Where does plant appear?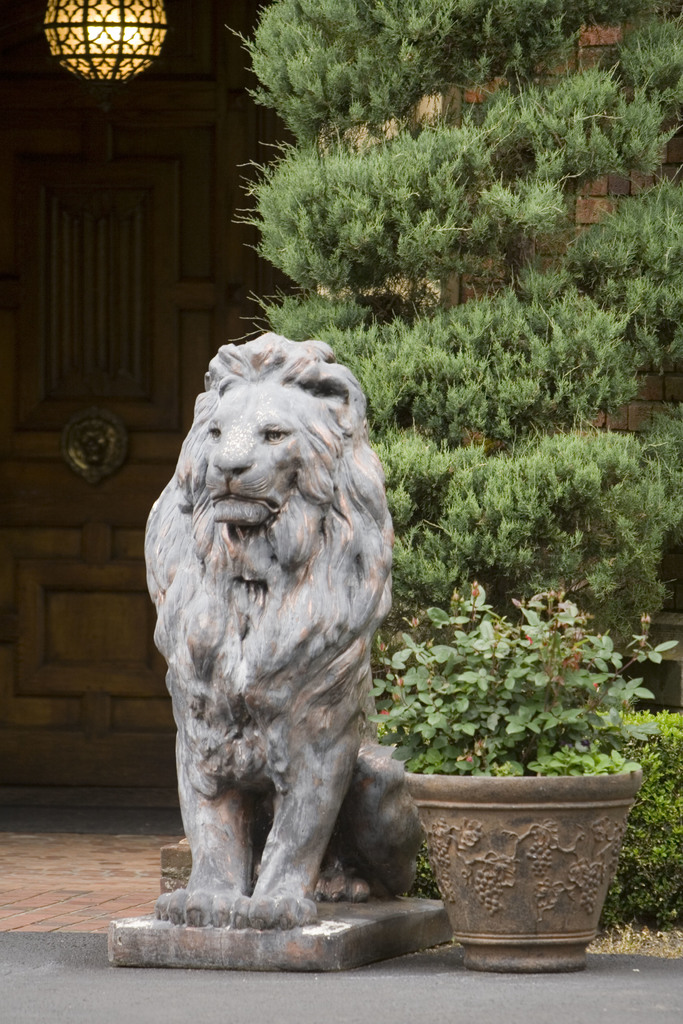
Appears at box=[225, 1, 682, 707].
